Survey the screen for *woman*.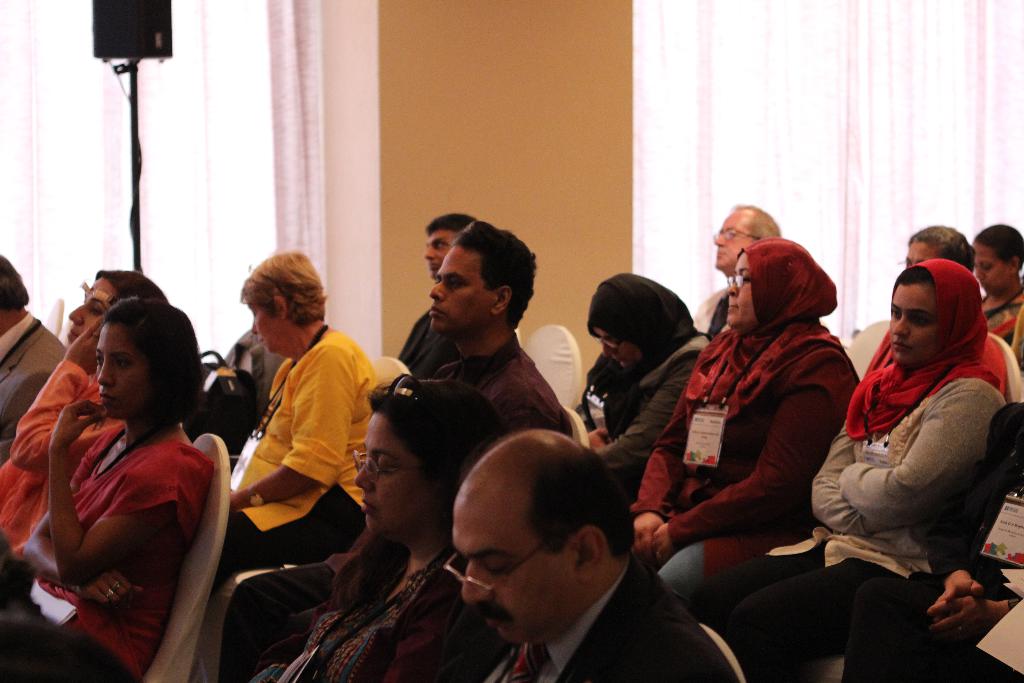
Survey found: 204/248/393/595.
